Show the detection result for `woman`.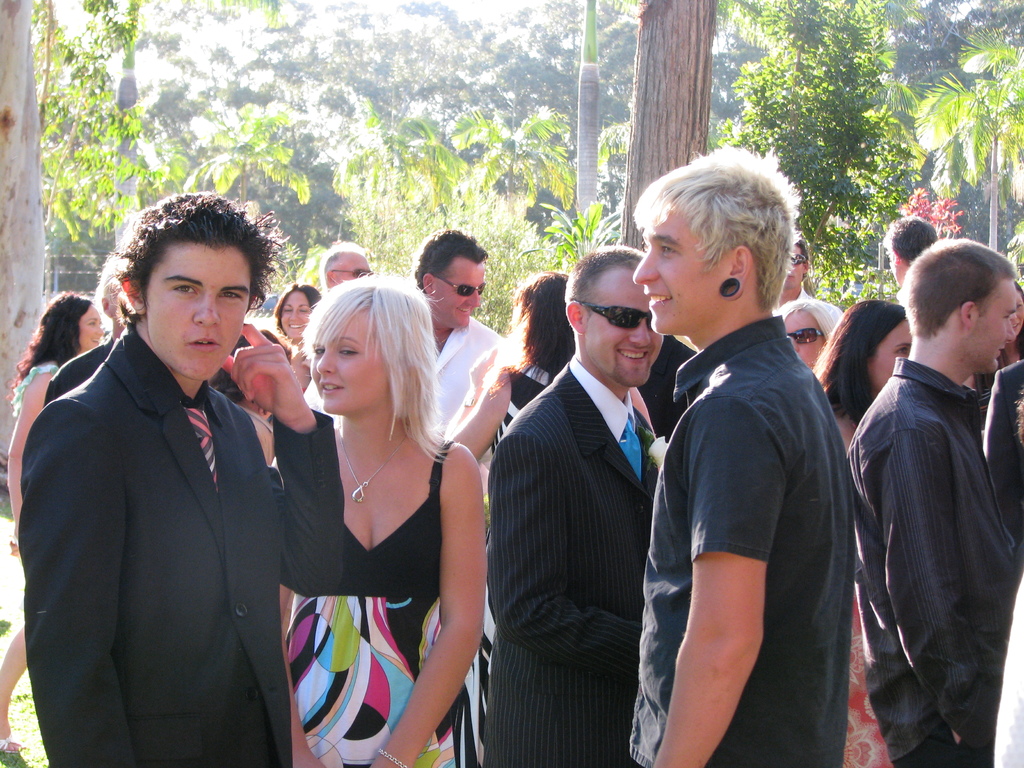
crop(435, 268, 568, 767).
